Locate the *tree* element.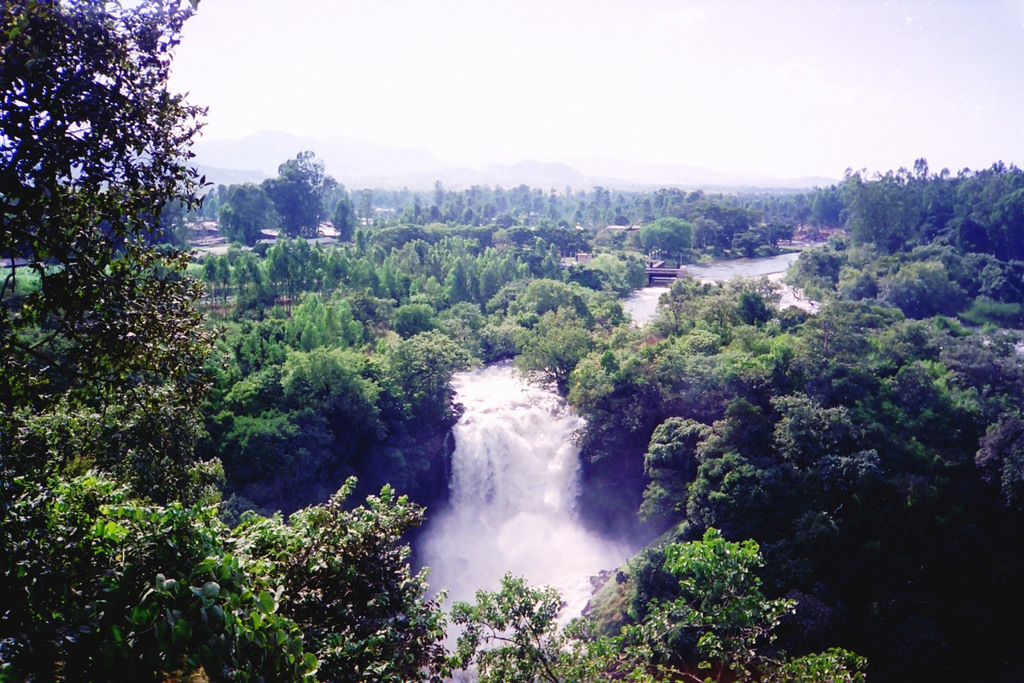
Element bbox: {"left": 443, "top": 573, "right": 650, "bottom": 682}.
